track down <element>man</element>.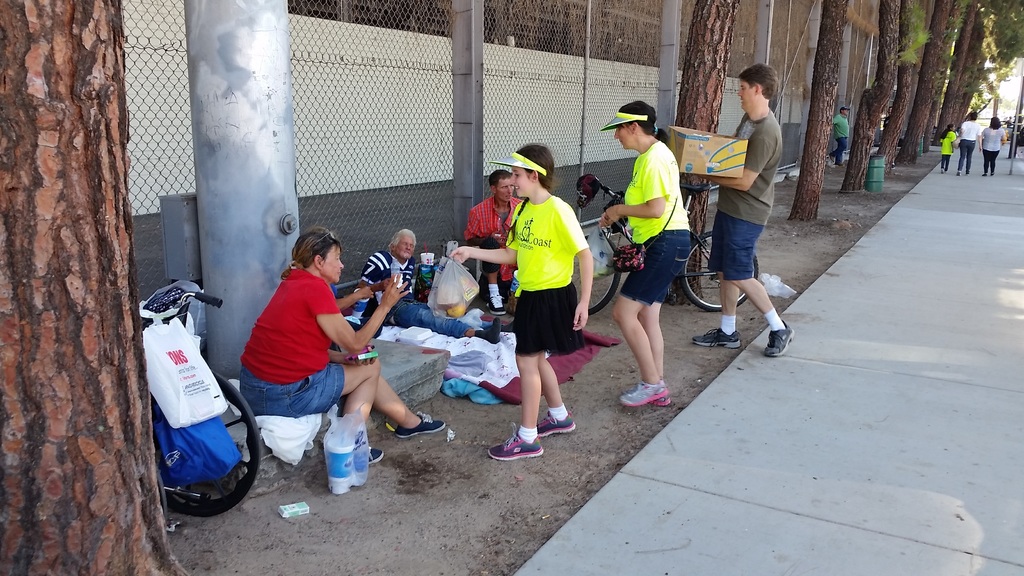
Tracked to pyautogui.locateOnScreen(827, 104, 848, 168).
